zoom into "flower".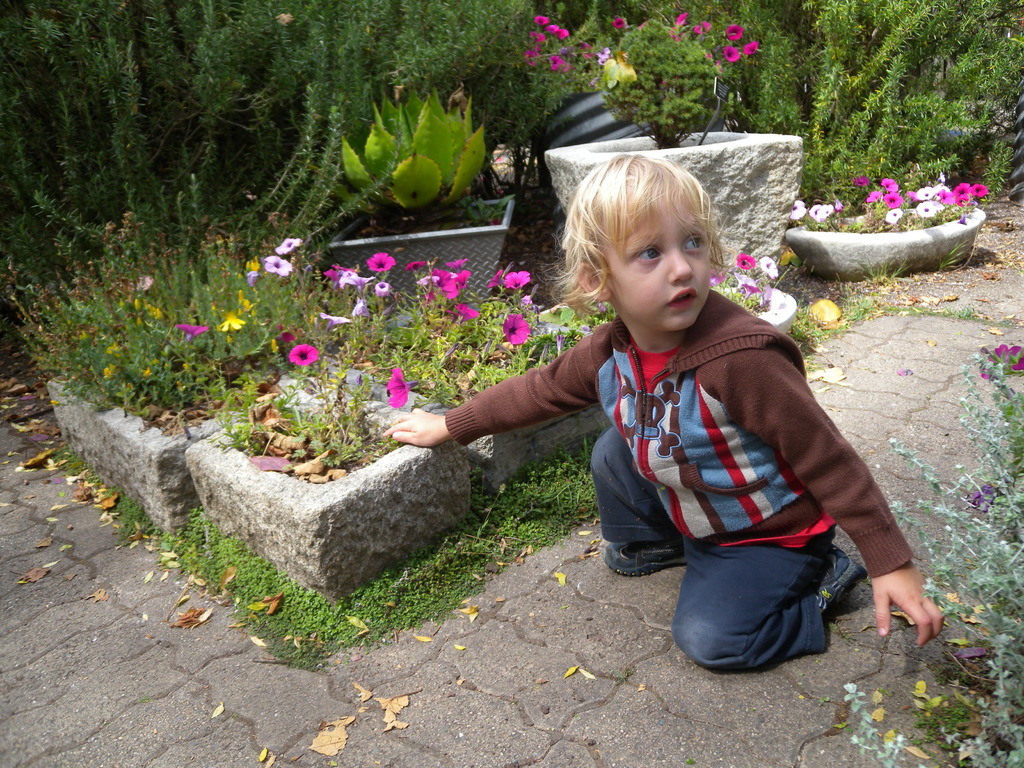
Zoom target: [808, 205, 821, 220].
